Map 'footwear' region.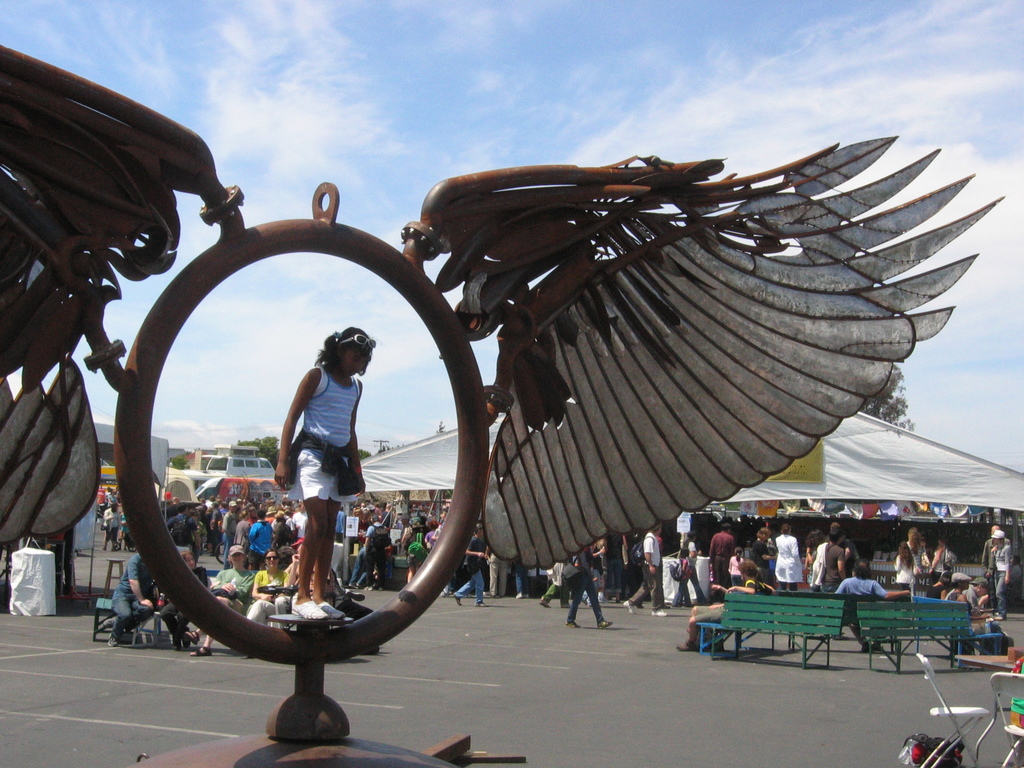
Mapped to [650, 607, 668, 618].
